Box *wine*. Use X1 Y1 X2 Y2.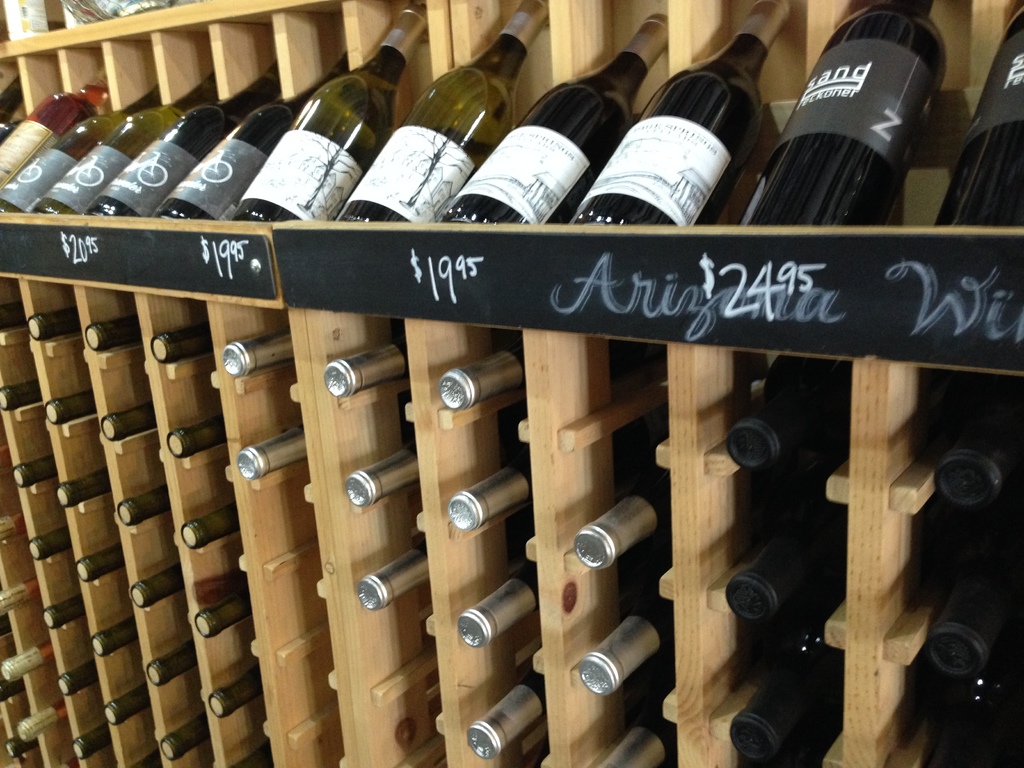
193 592 253 637.
